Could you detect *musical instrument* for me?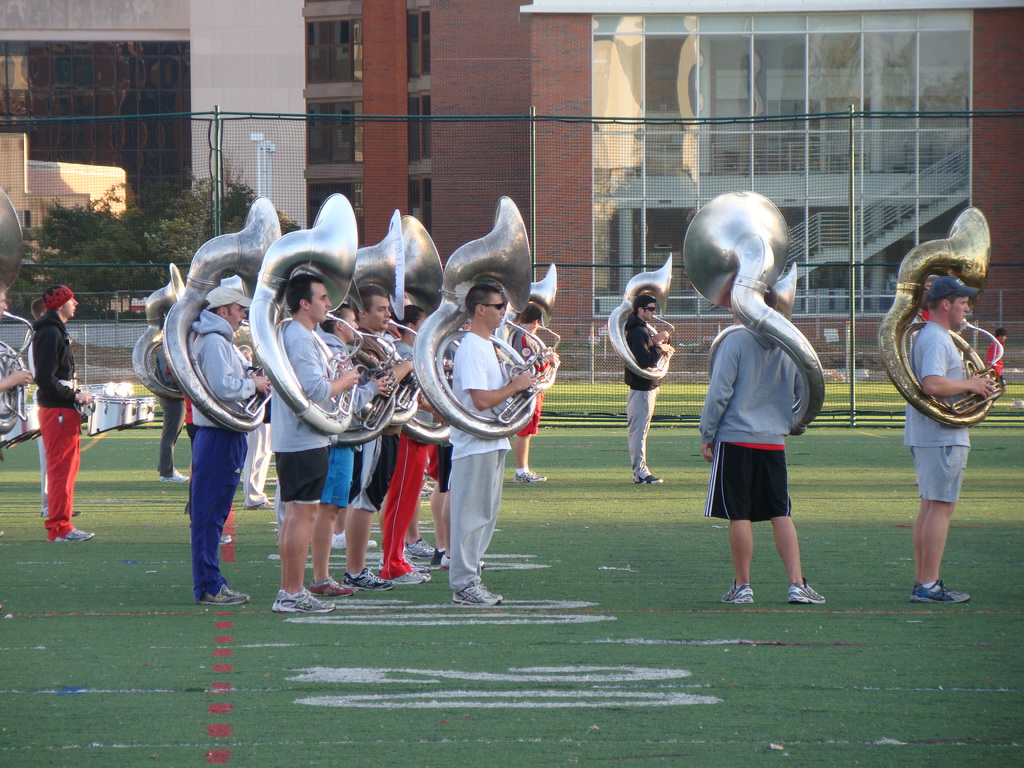
Detection result: <region>604, 253, 682, 387</region>.
